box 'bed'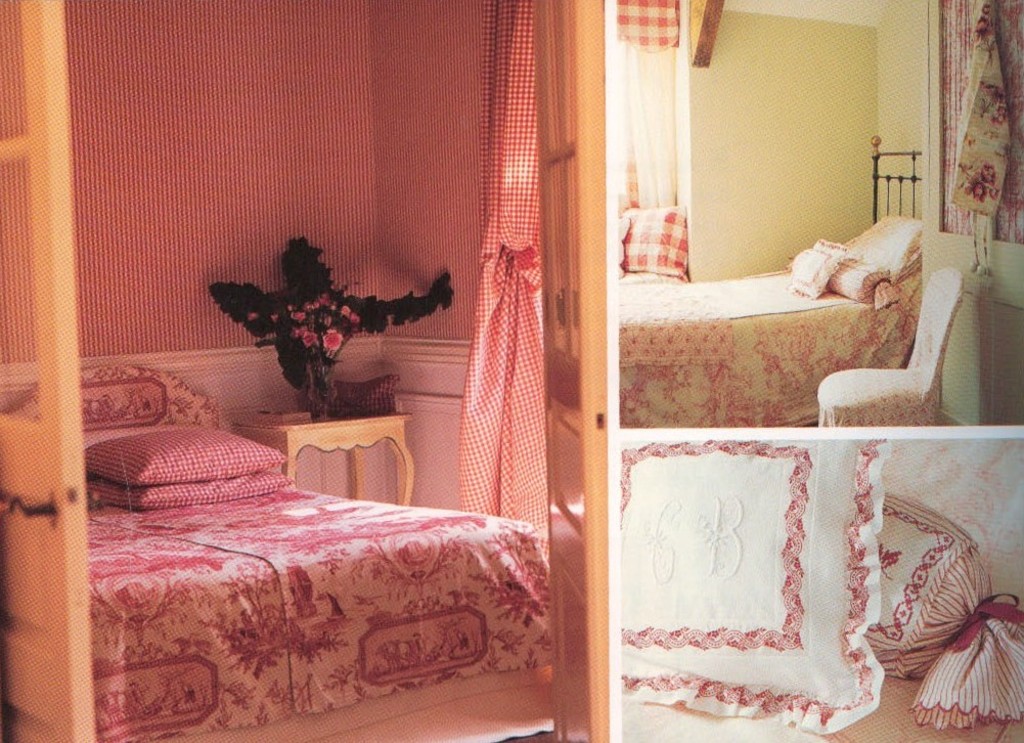
[618,127,924,425]
